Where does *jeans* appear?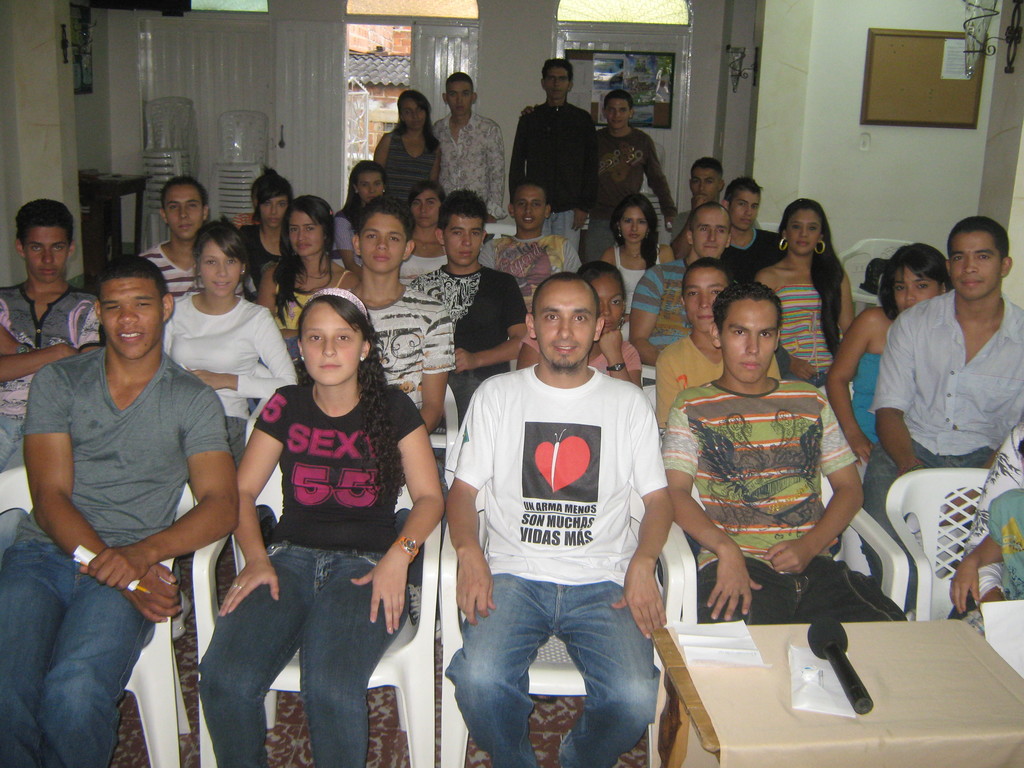
Appears at (x1=188, y1=540, x2=410, y2=767).
